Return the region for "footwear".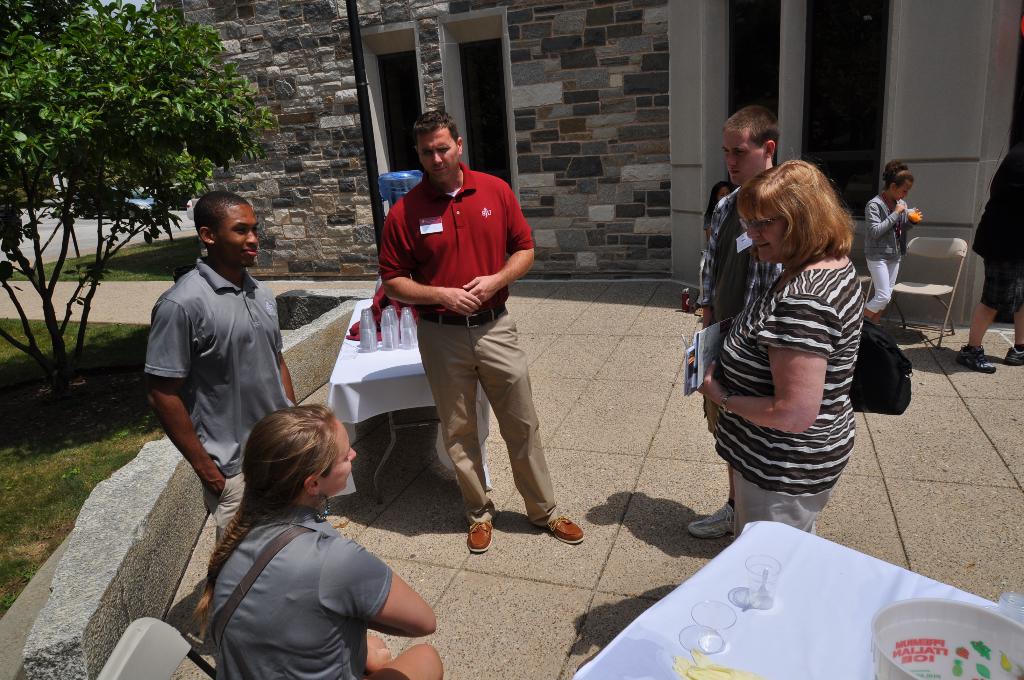
bbox(461, 514, 496, 551).
